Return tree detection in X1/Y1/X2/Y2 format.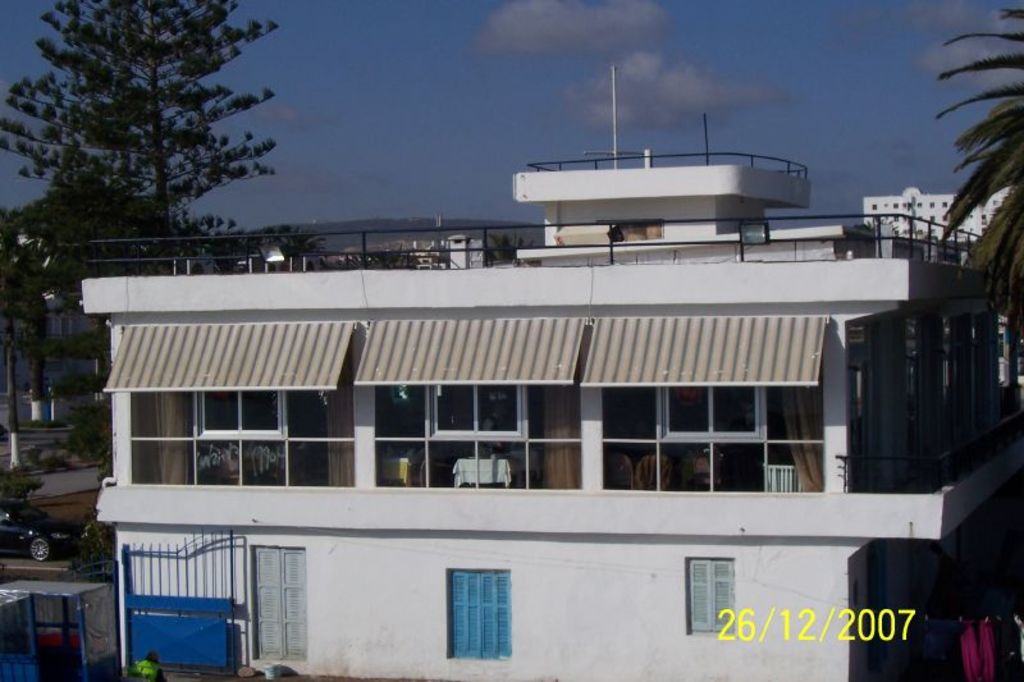
849/211/902/238.
